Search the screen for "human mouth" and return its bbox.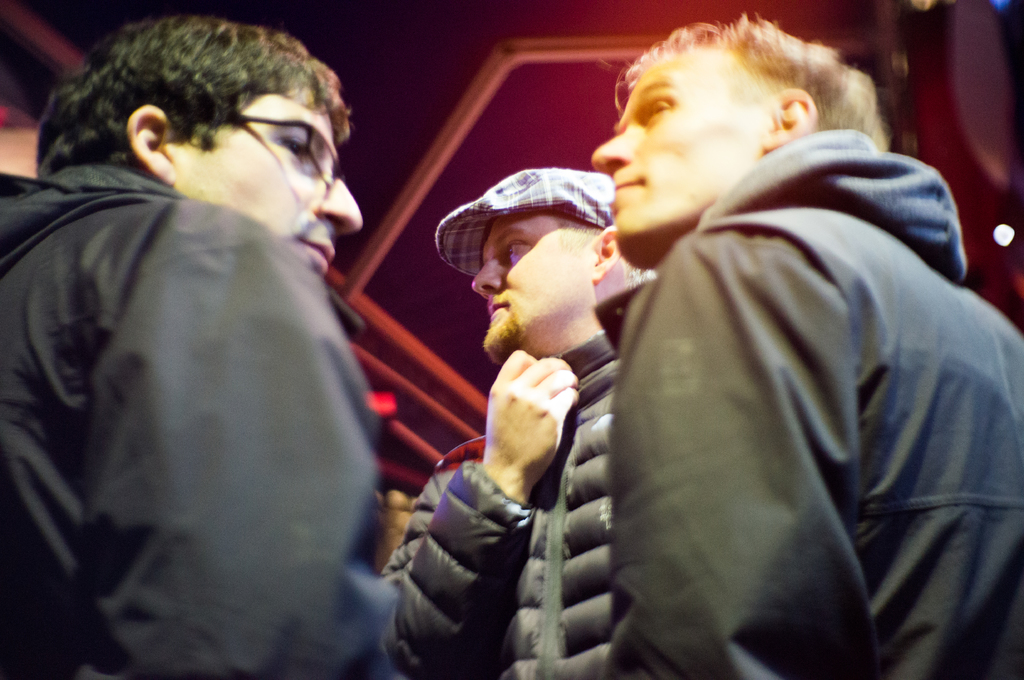
Found: crop(305, 235, 335, 271).
